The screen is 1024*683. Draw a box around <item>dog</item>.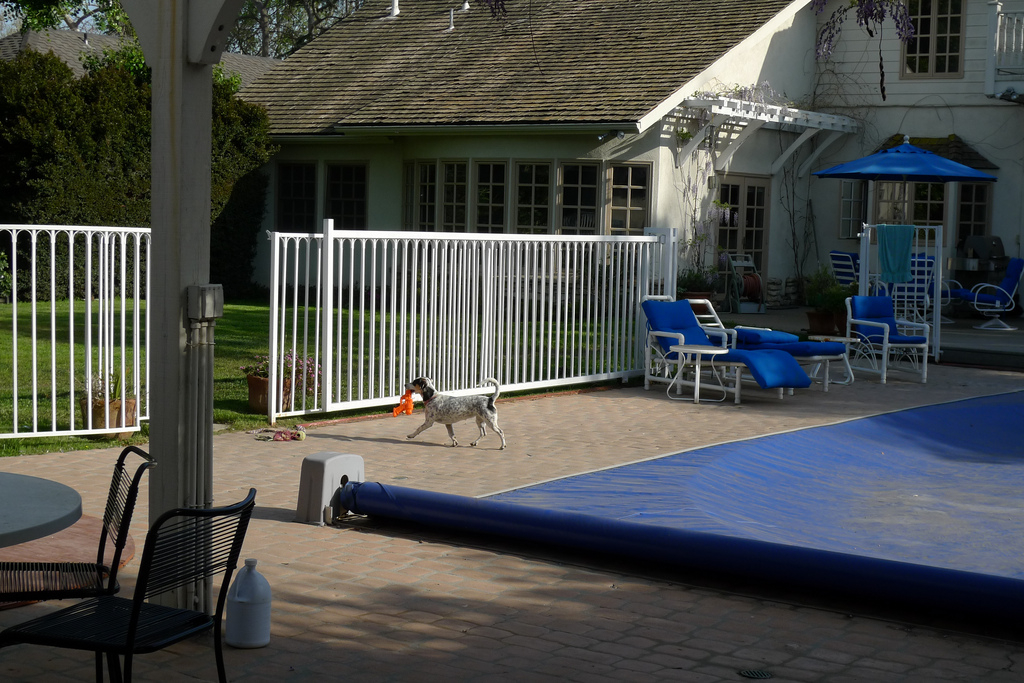
(left=402, top=378, right=506, bottom=451).
